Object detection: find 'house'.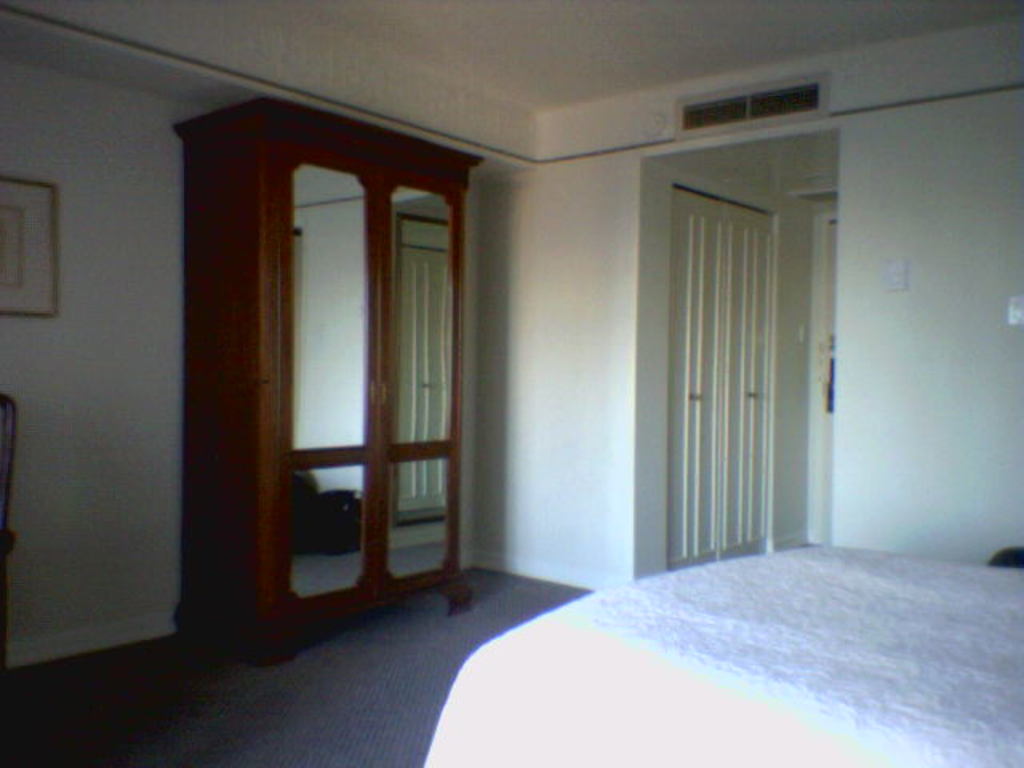
x1=0 y1=0 x2=1022 y2=766.
